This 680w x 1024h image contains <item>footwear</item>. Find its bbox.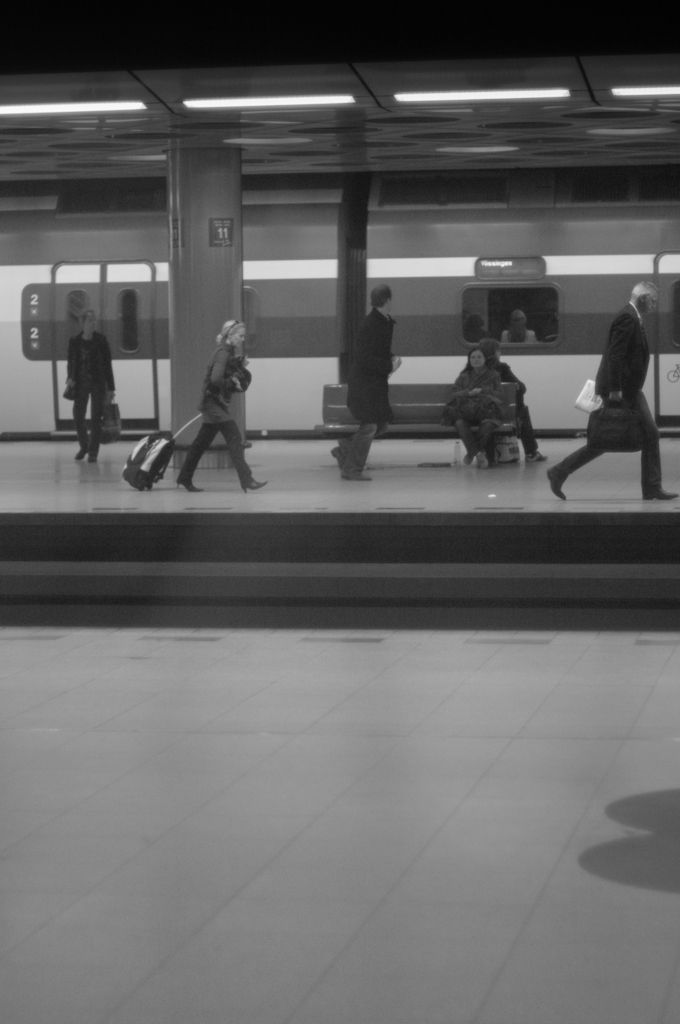
(x1=325, y1=446, x2=350, y2=472).
